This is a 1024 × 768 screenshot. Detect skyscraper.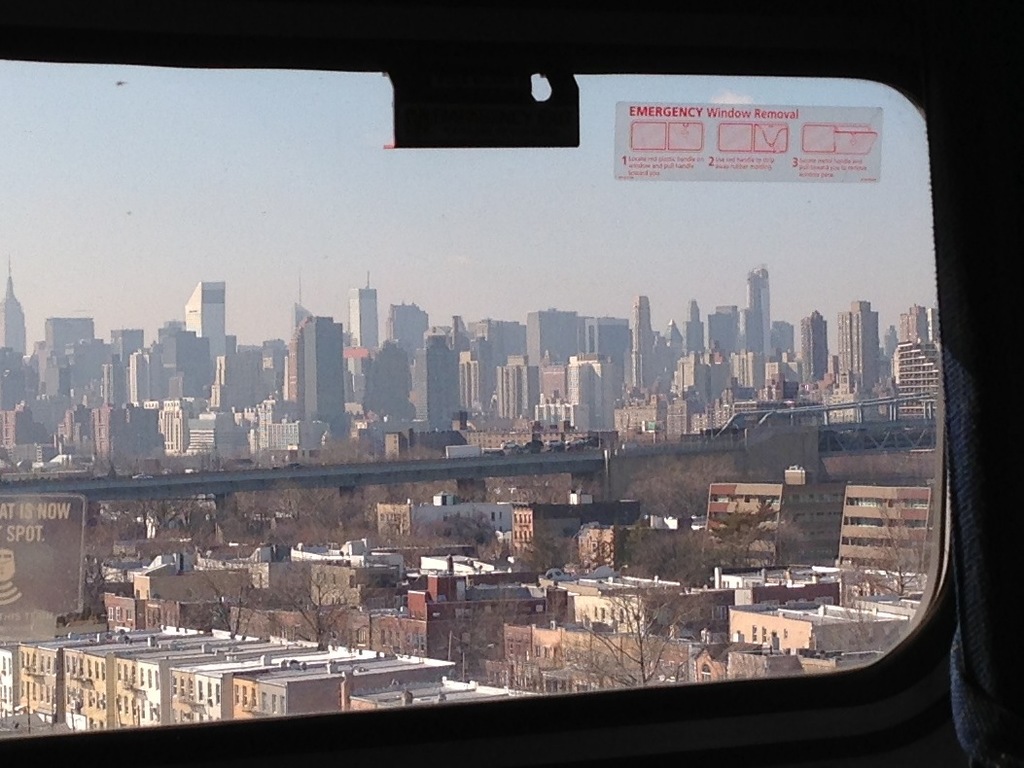
rect(346, 285, 381, 352).
